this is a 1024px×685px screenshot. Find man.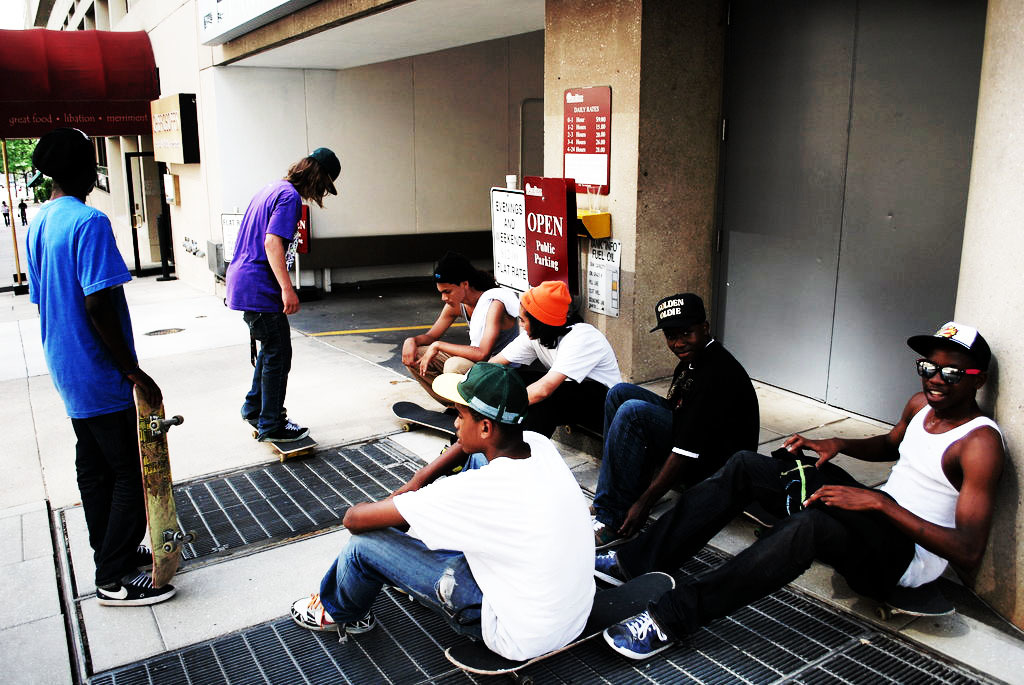
Bounding box: pyautogui.locateOnScreen(591, 292, 760, 553).
